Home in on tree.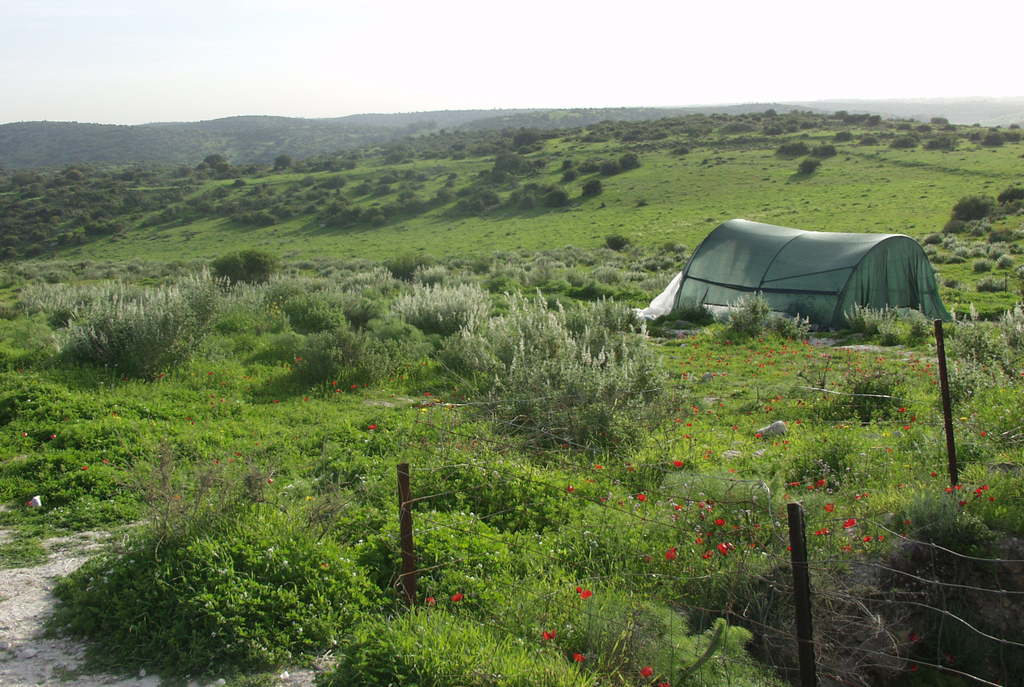
Homed in at BBox(813, 141, 837, 156).
